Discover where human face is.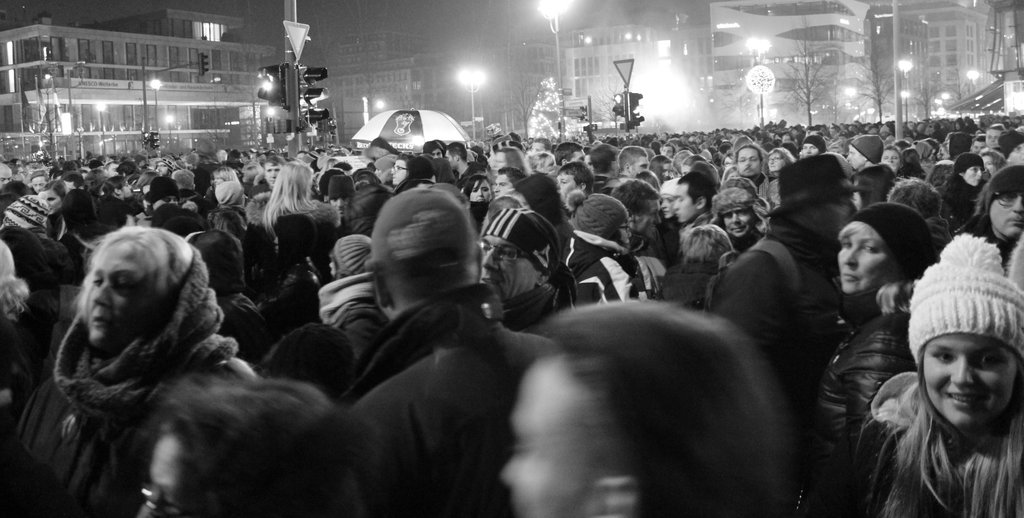
Discovered at <region>554, 169, 589, 201</region>.
